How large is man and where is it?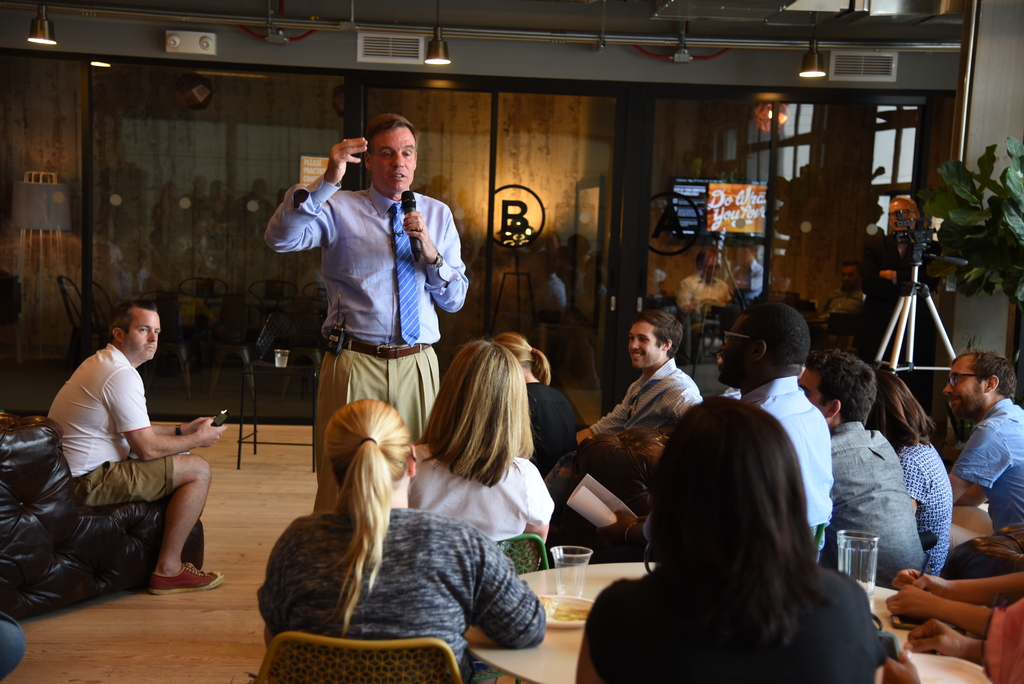
Bounding box: pyautogui.locateOnScreen(41, 293, 236, 590).
